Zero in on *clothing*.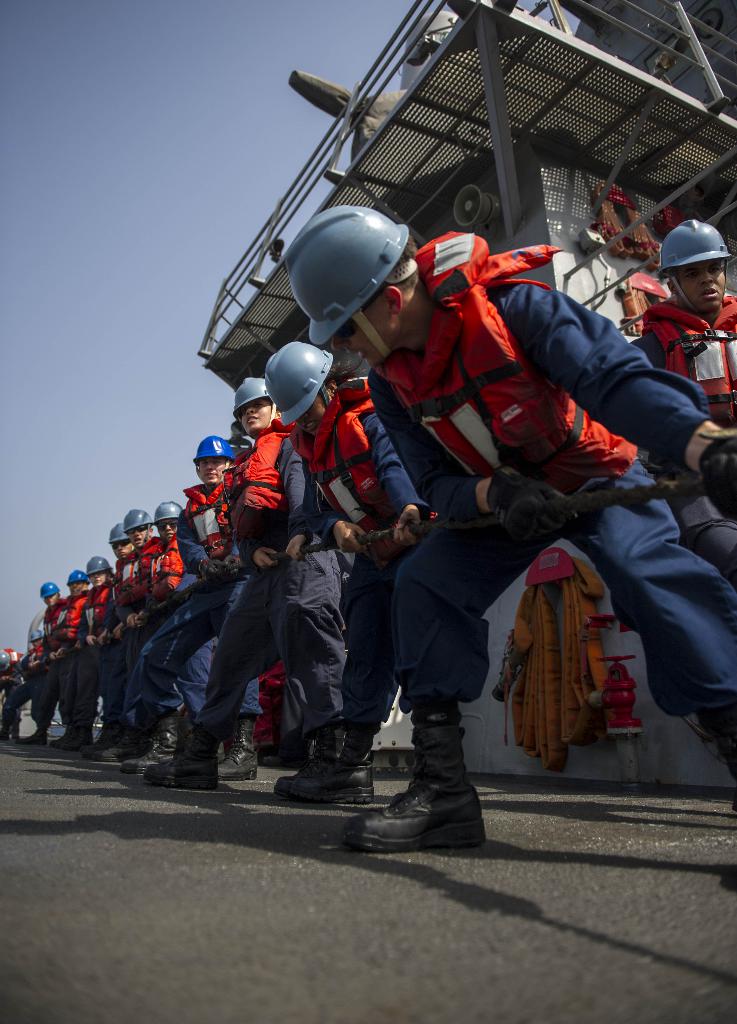
Zeroed in: crop(319, 234, 672, 772).
